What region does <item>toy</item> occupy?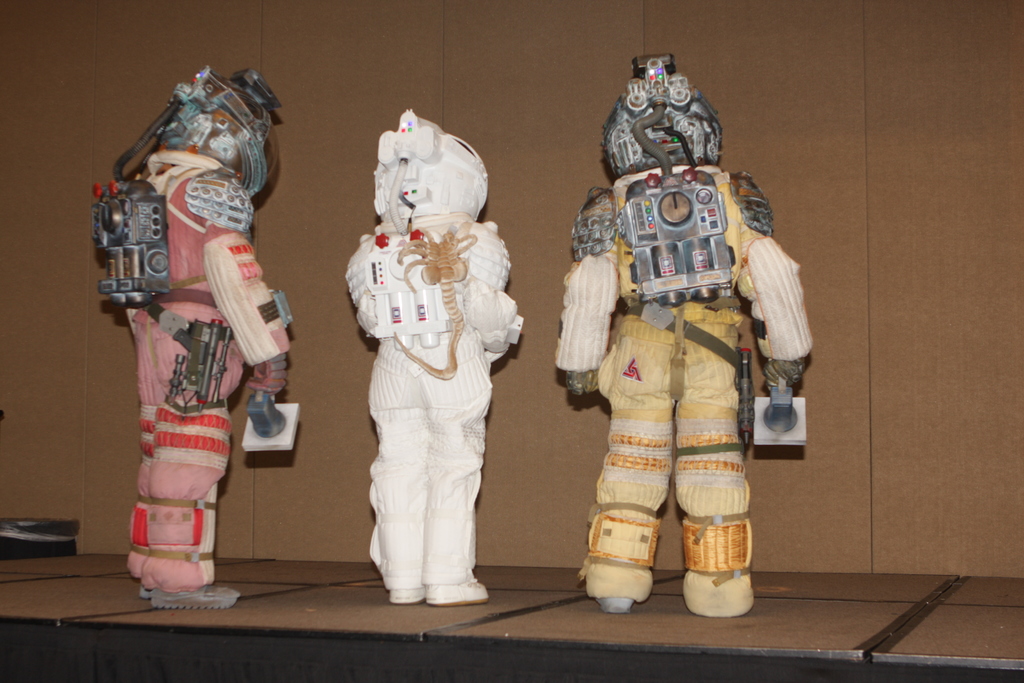
(557,58,818,614).
